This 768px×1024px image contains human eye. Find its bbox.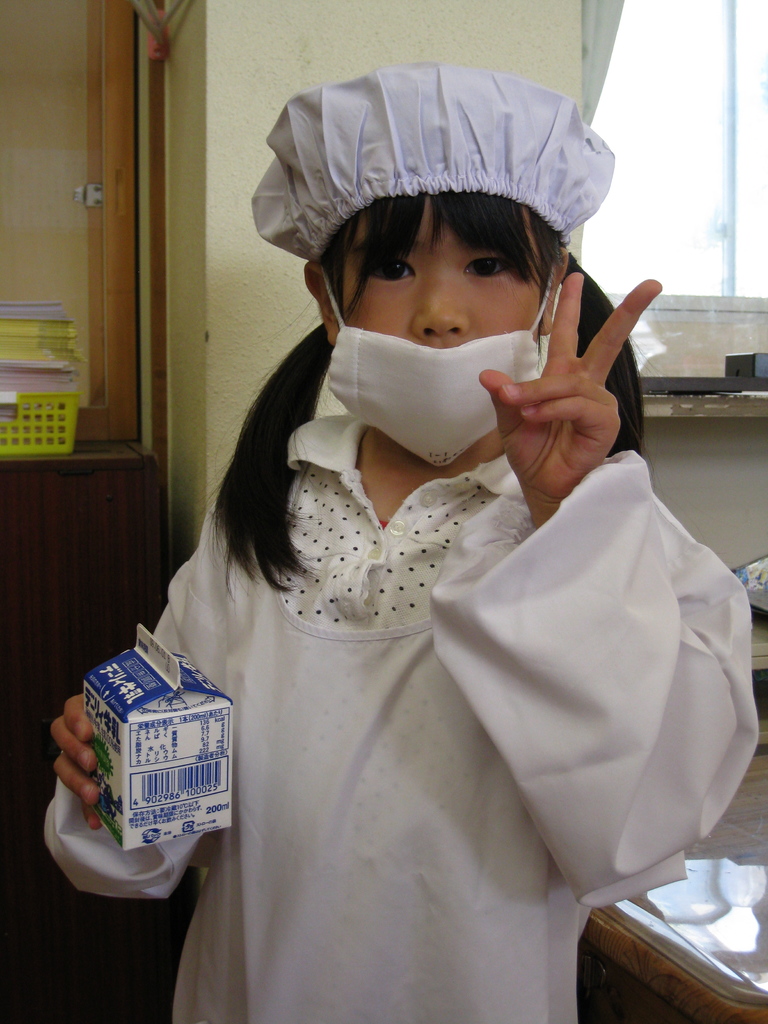
{"left": 453, "top": 253, "right": 521, "bottom": 284}.
